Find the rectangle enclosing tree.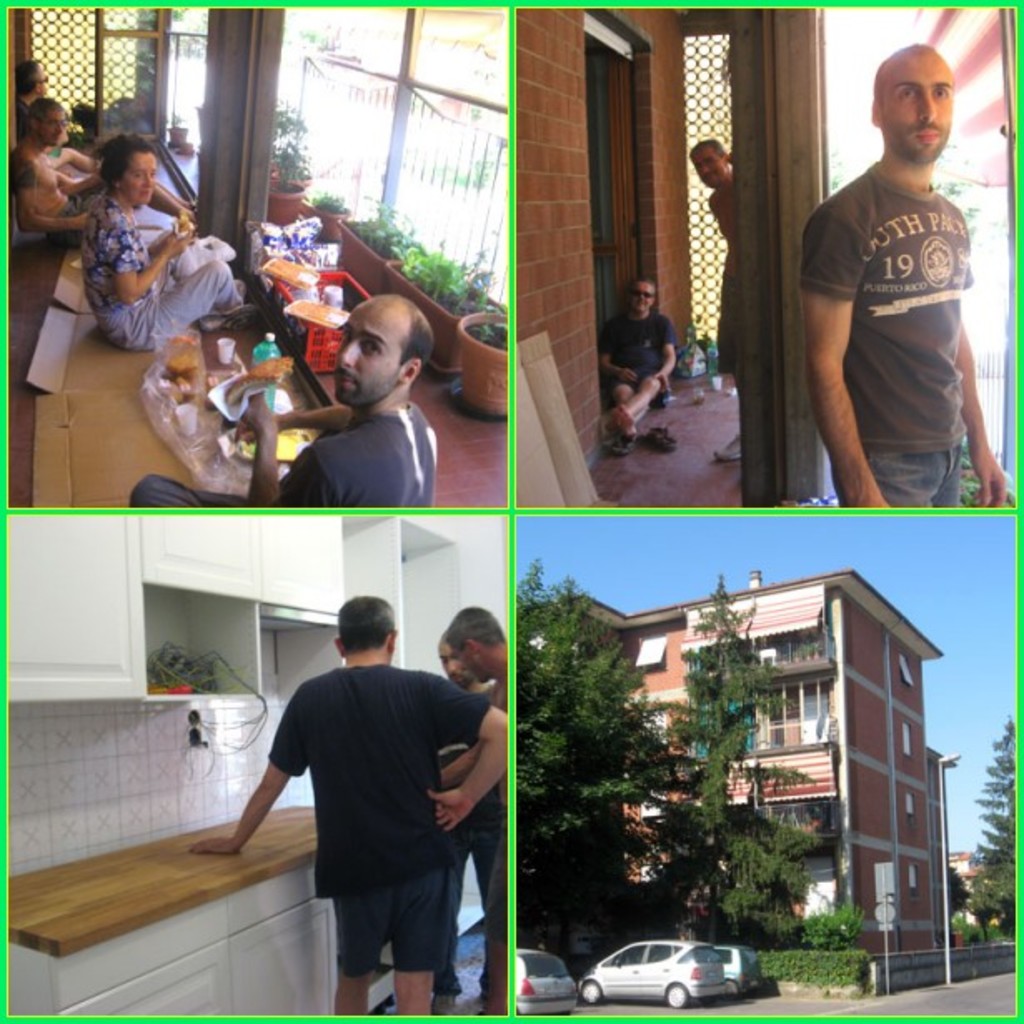
{"x1": 686, "y1": 564, "x2": 816, "y2": 932}.
